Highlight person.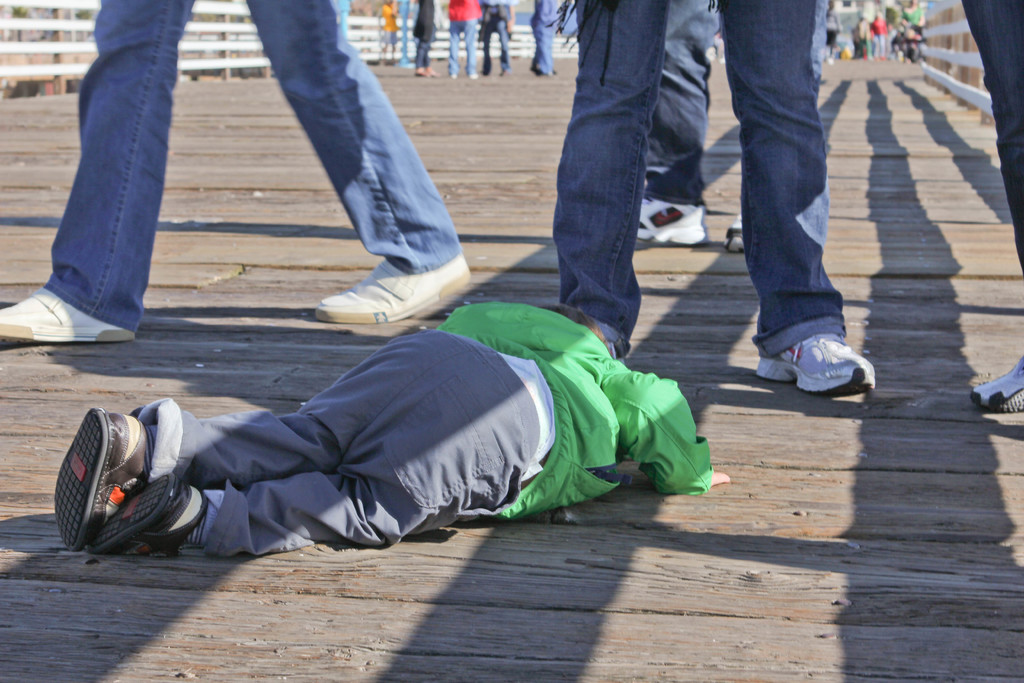
Highlighted region: bbox=(0, 0, 476, 354).
